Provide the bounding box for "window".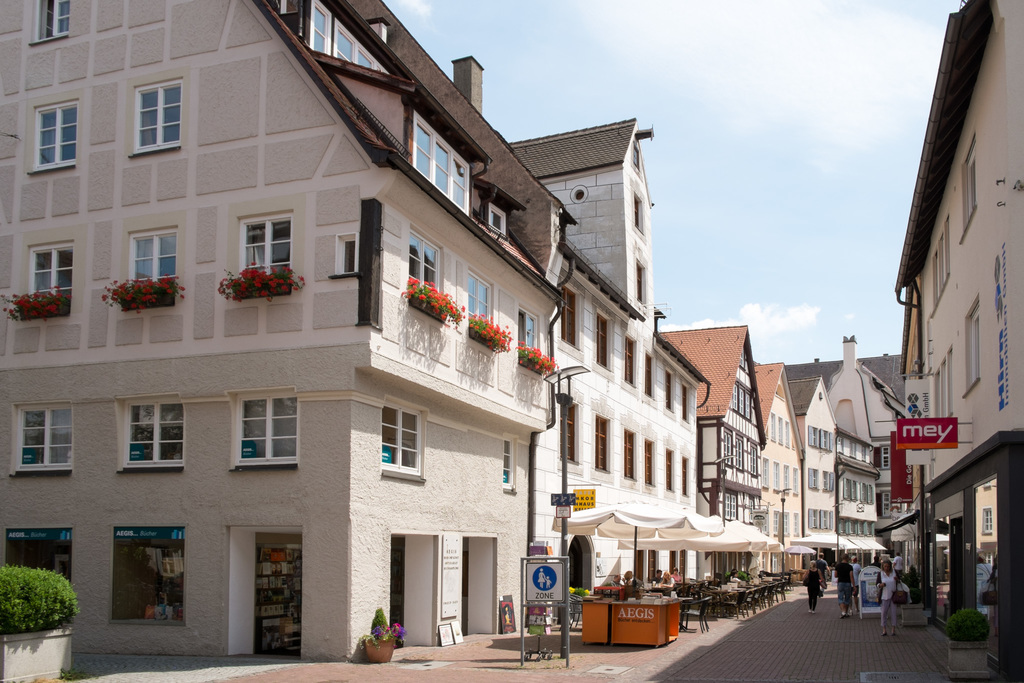
[x1=716, y1=494, x2=739, y2=522].
